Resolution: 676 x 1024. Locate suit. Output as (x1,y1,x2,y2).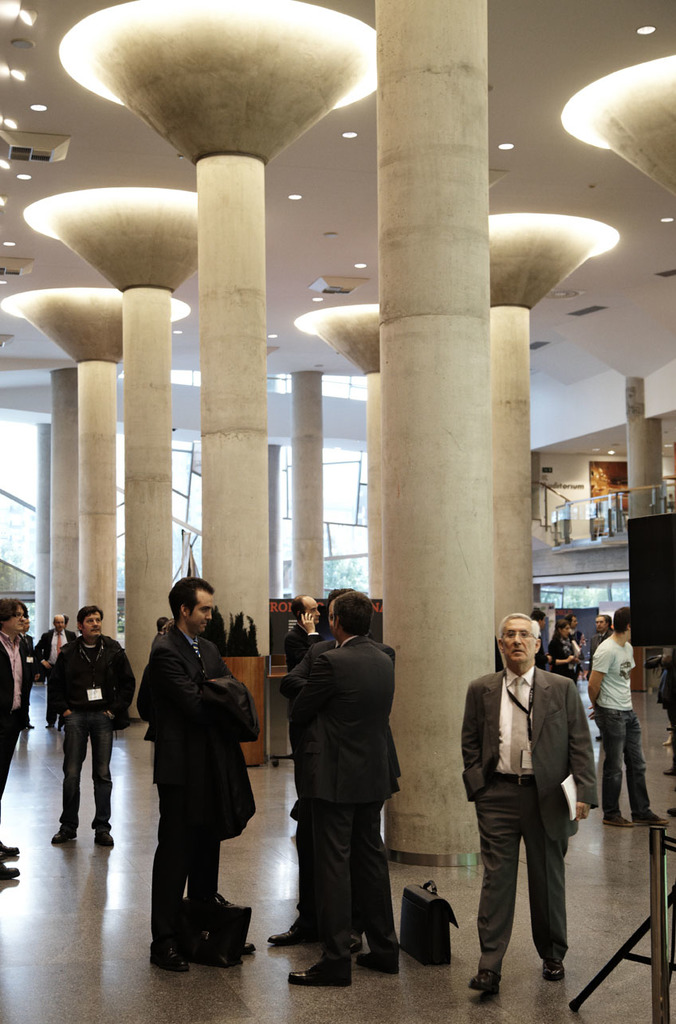
(286,619,307,669).
